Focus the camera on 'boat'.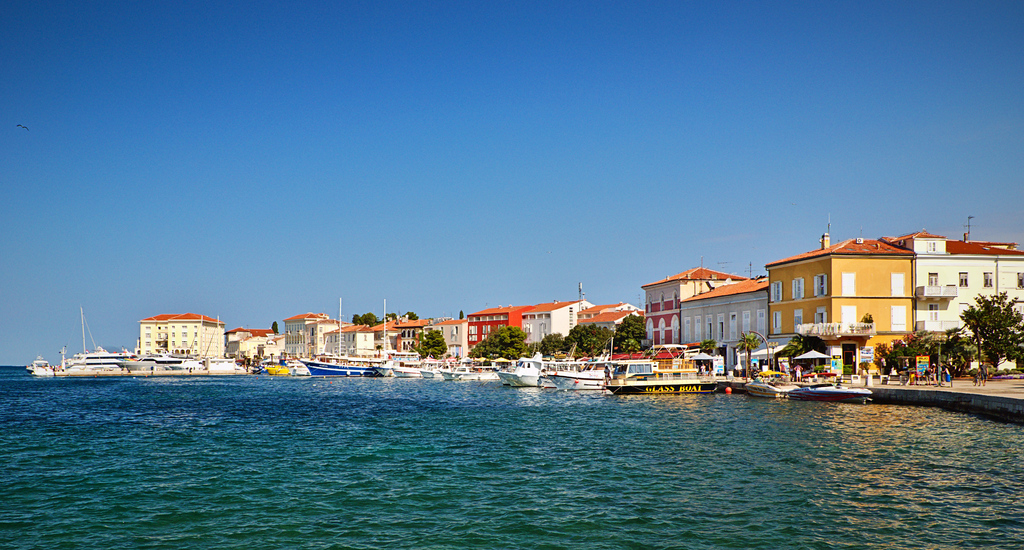
Focus region: [x1=49, y1=305, x2=129, y2=377].
